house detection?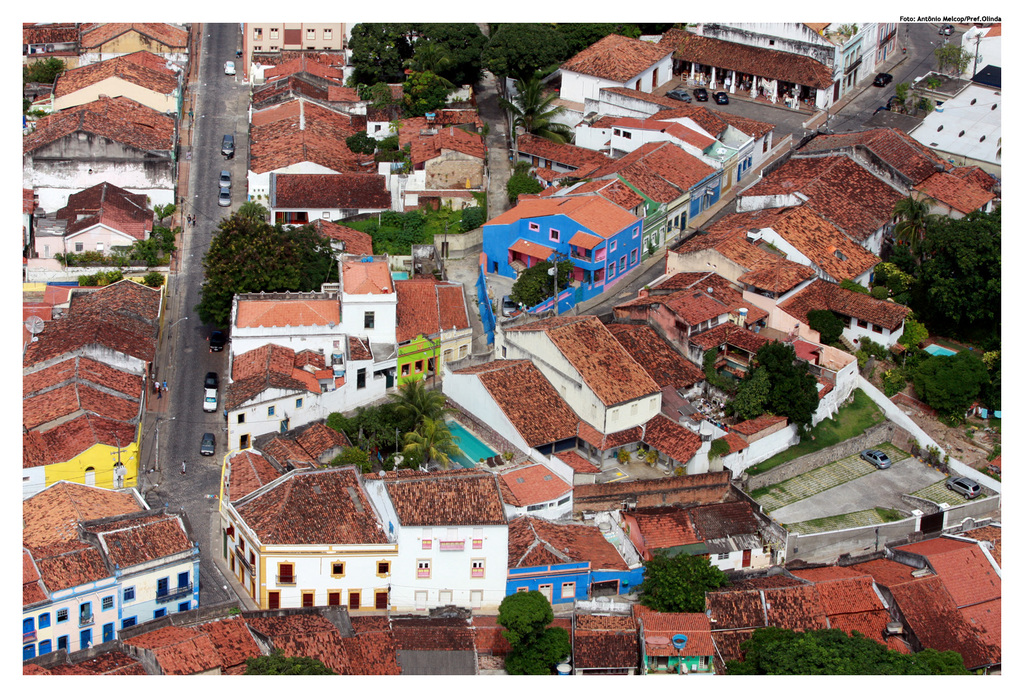
Rect(11, 283, 154, 373)
